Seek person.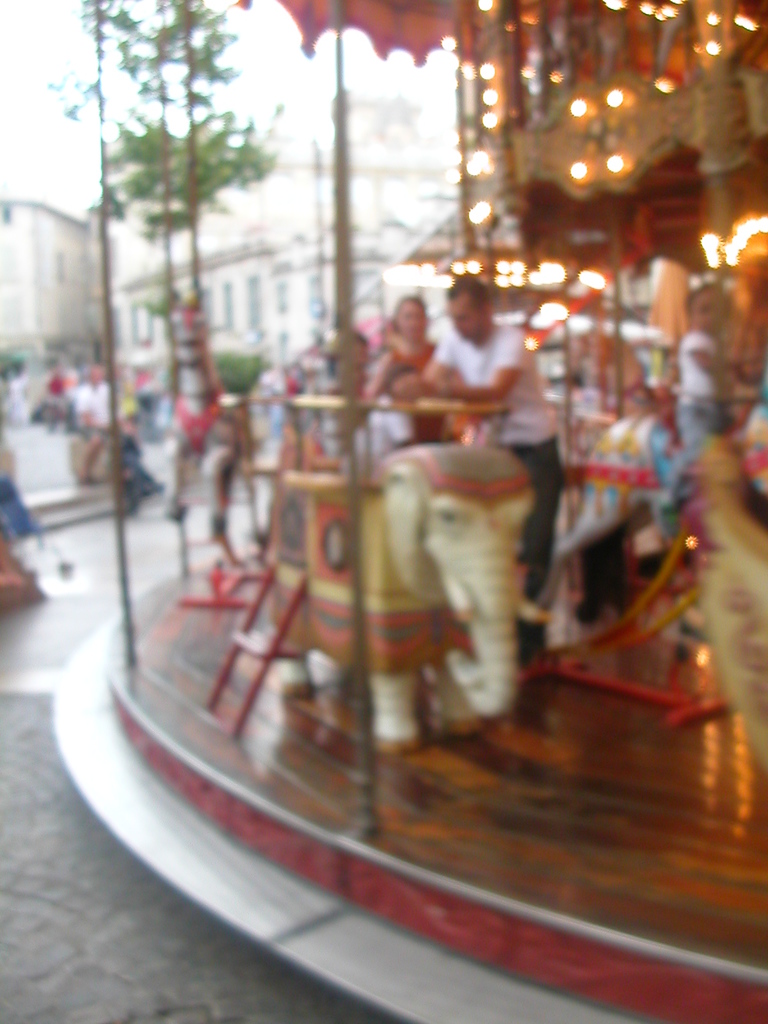
x1=68 y1=363 x2=112 y2=475.
